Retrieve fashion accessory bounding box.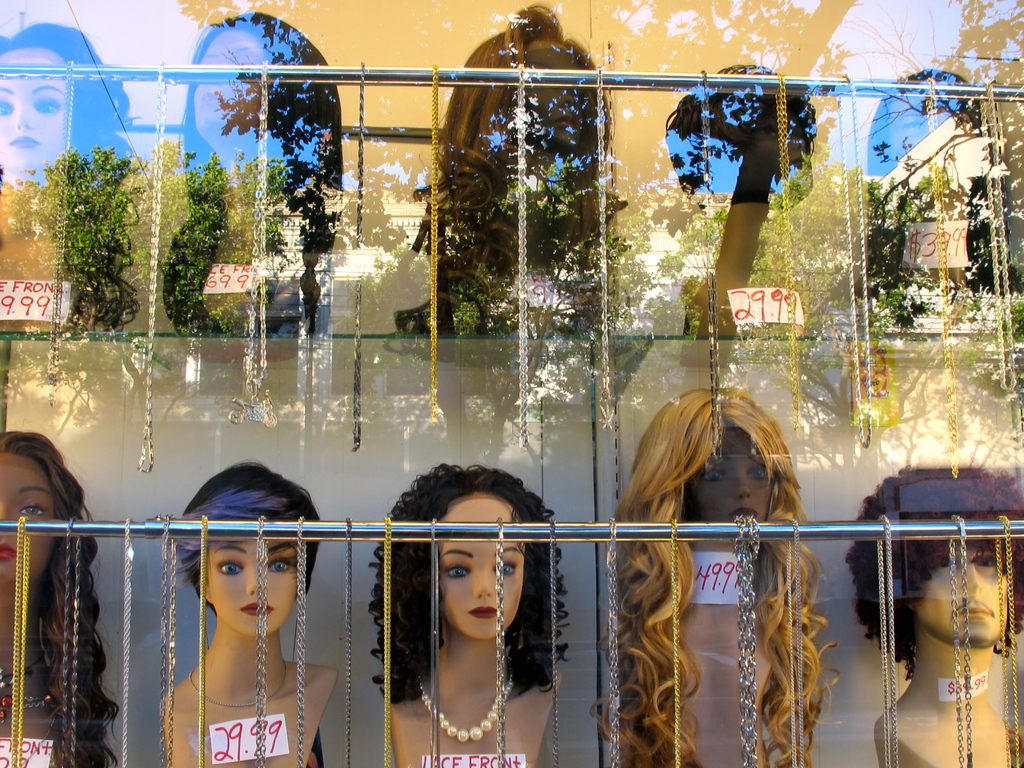
Bounding box: (932, 84, 957, 471).
